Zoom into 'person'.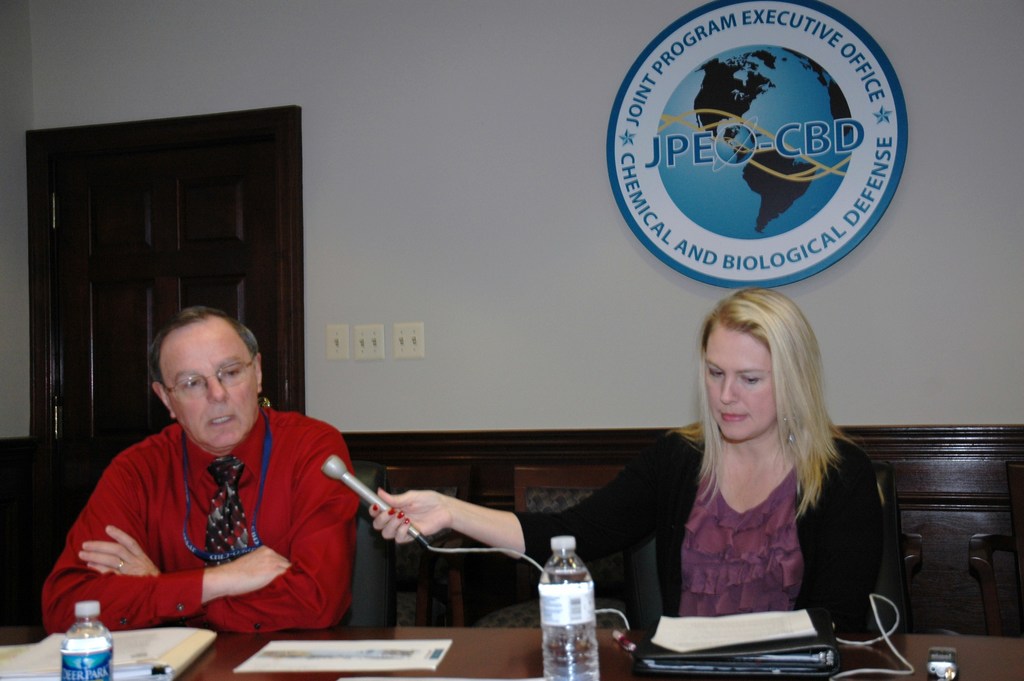
Zoom target: box=[372, 292, 888, 627].
